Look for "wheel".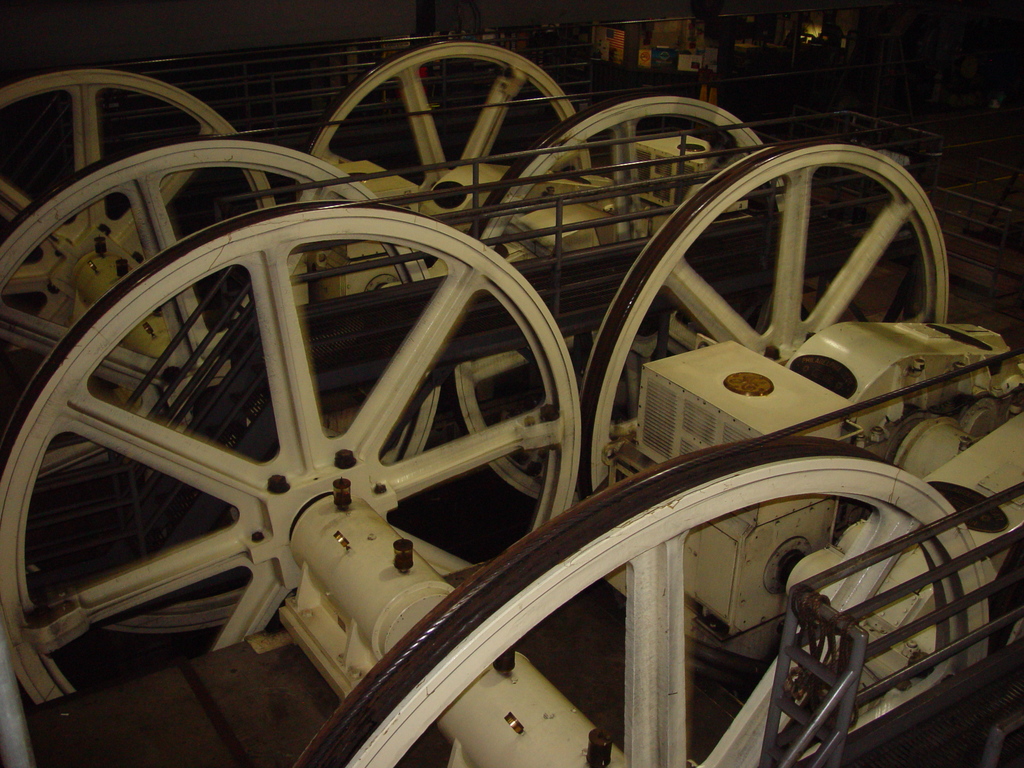
Found: pyautogui.locateOnScreen(290, 435, 988, 767).
